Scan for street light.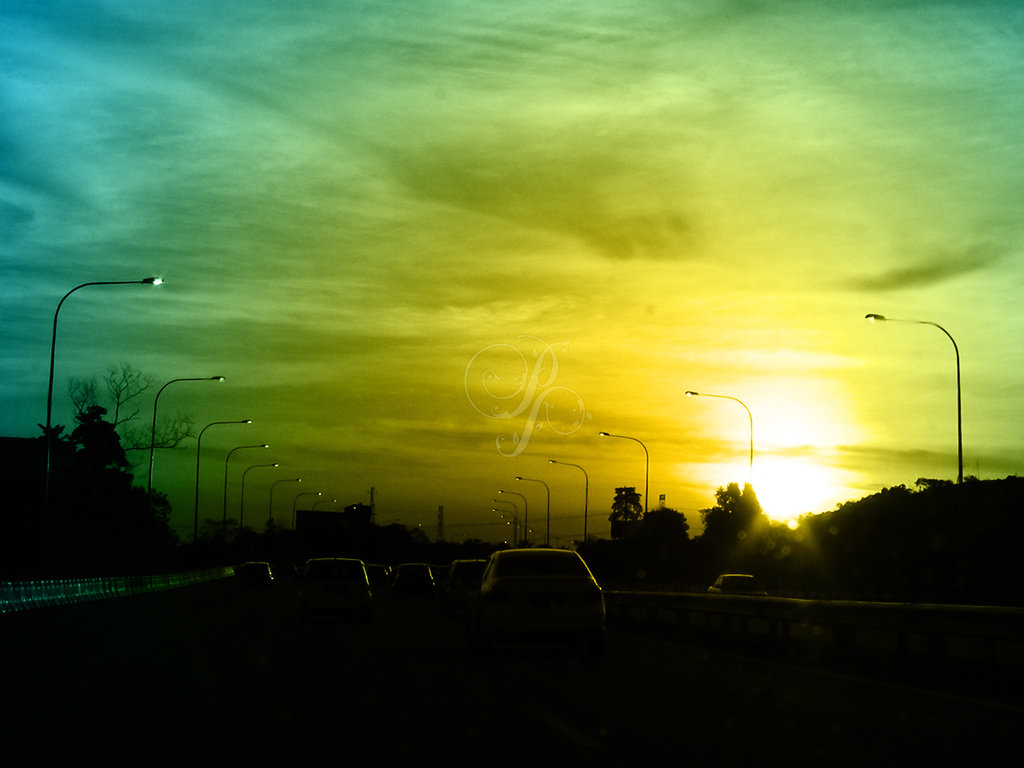
Scan result: detection(594, 430, 650, 514).
